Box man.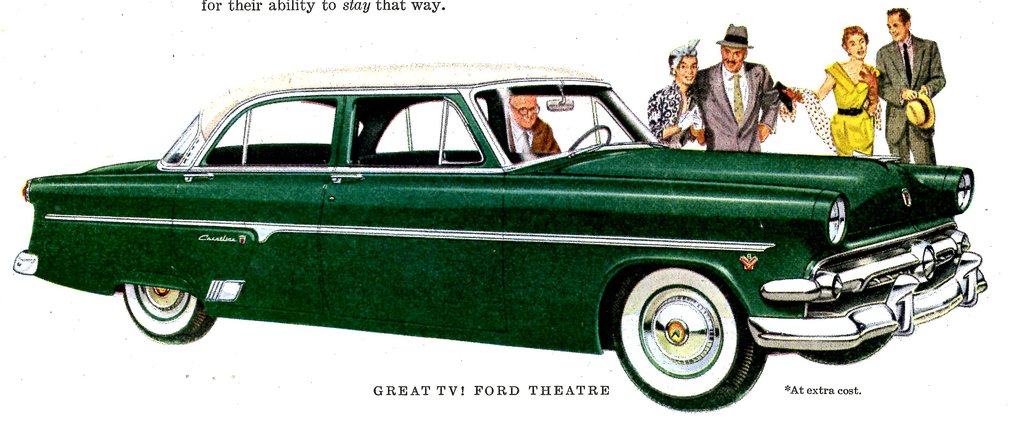
(x1=694, y1=28, x2=776, y2=149).
